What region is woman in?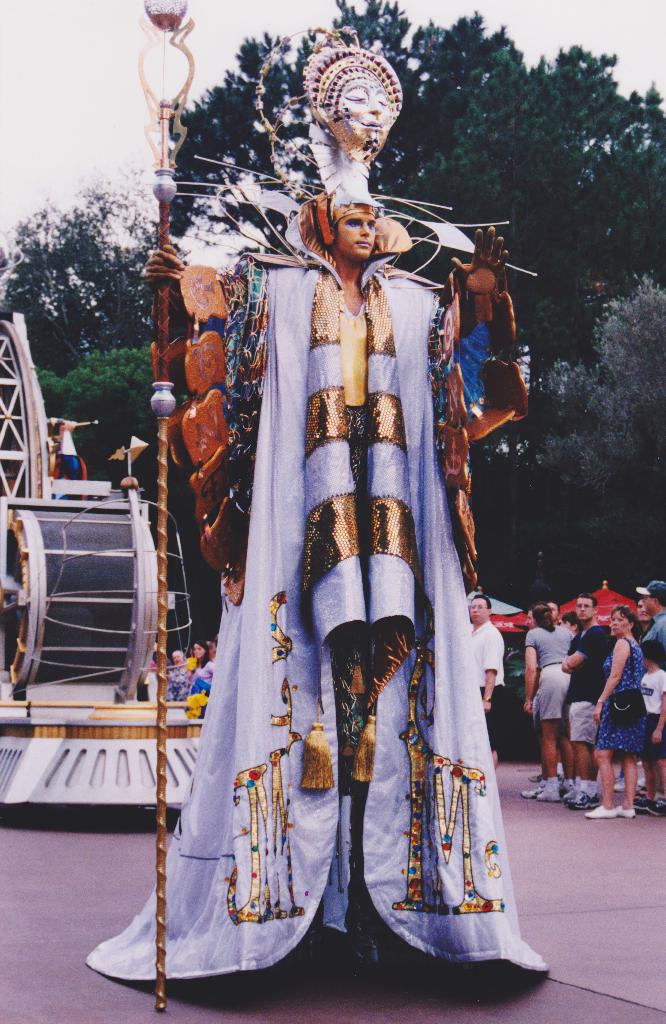
left=588, top=607, right=649, bottom=817.
